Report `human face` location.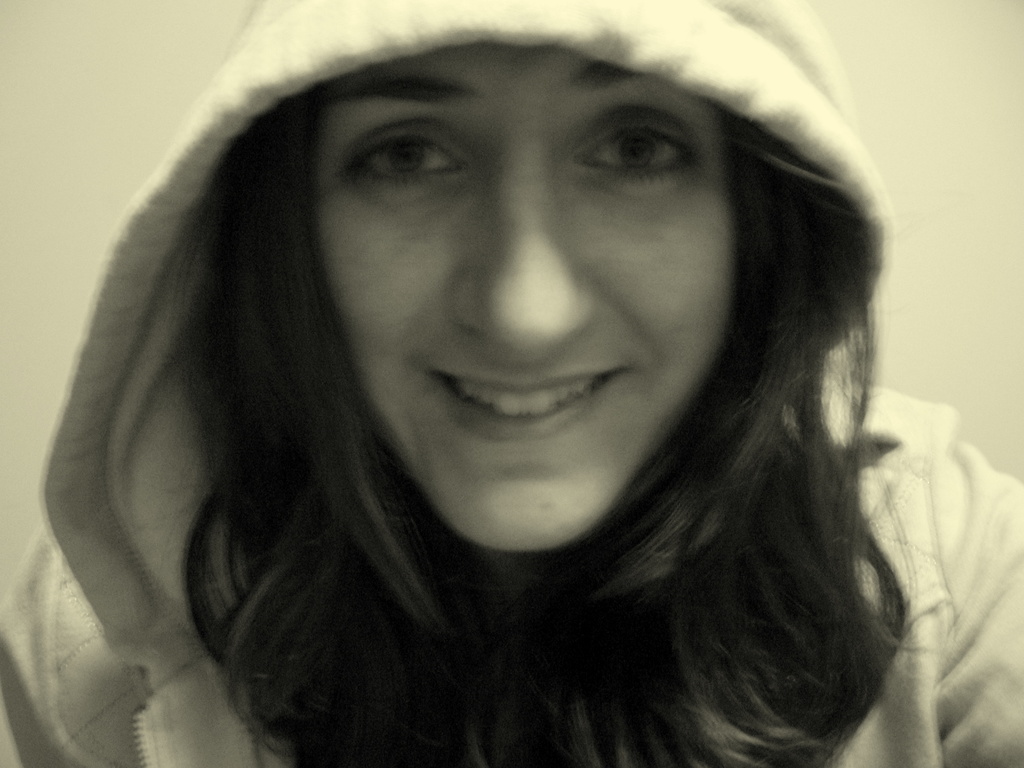
Report: l=311, t=45, r=735, b=555.
